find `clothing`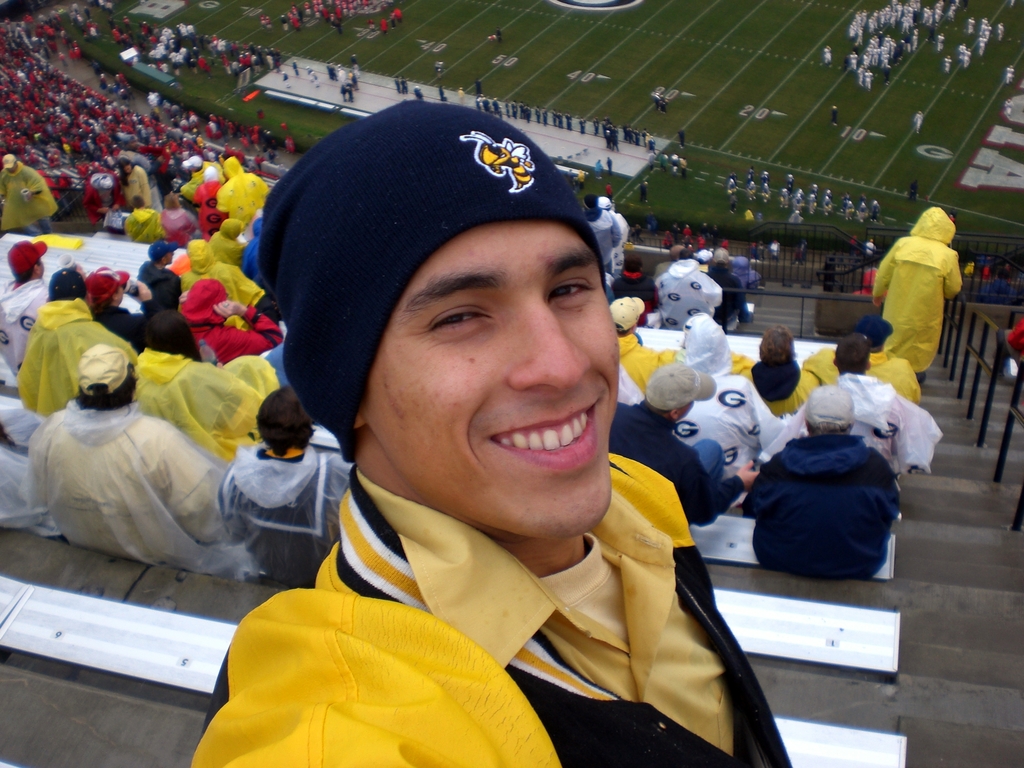
detection(179, 236, 260, 291)
